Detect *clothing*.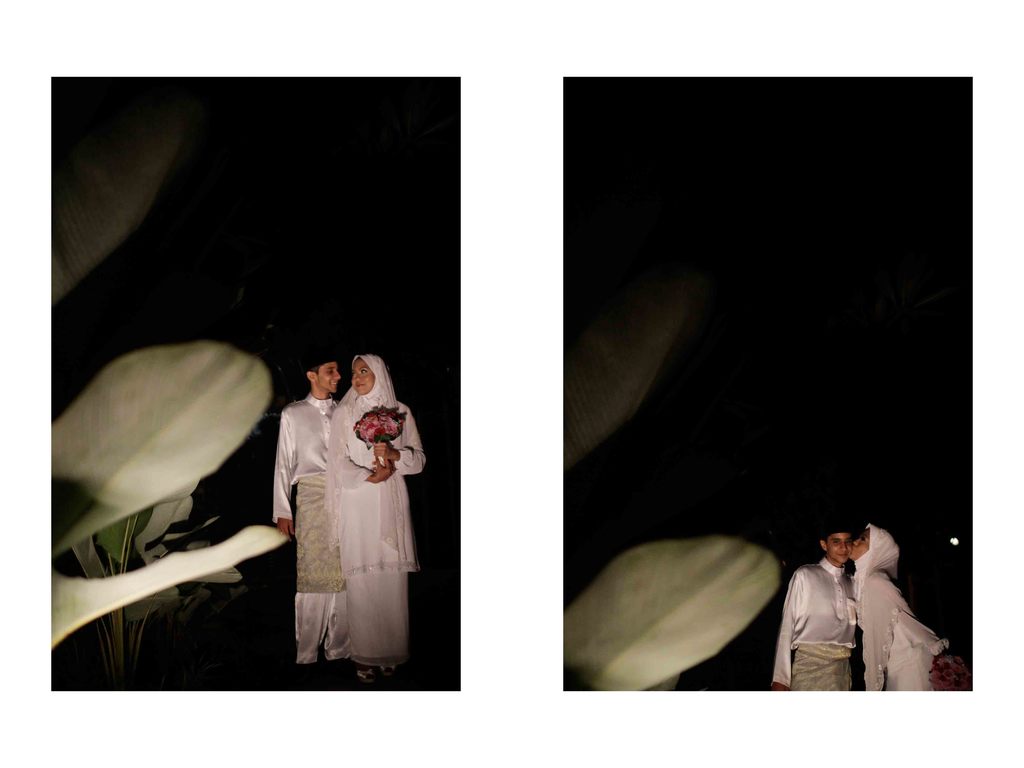
Detected at [773, 559, 859, 700].
